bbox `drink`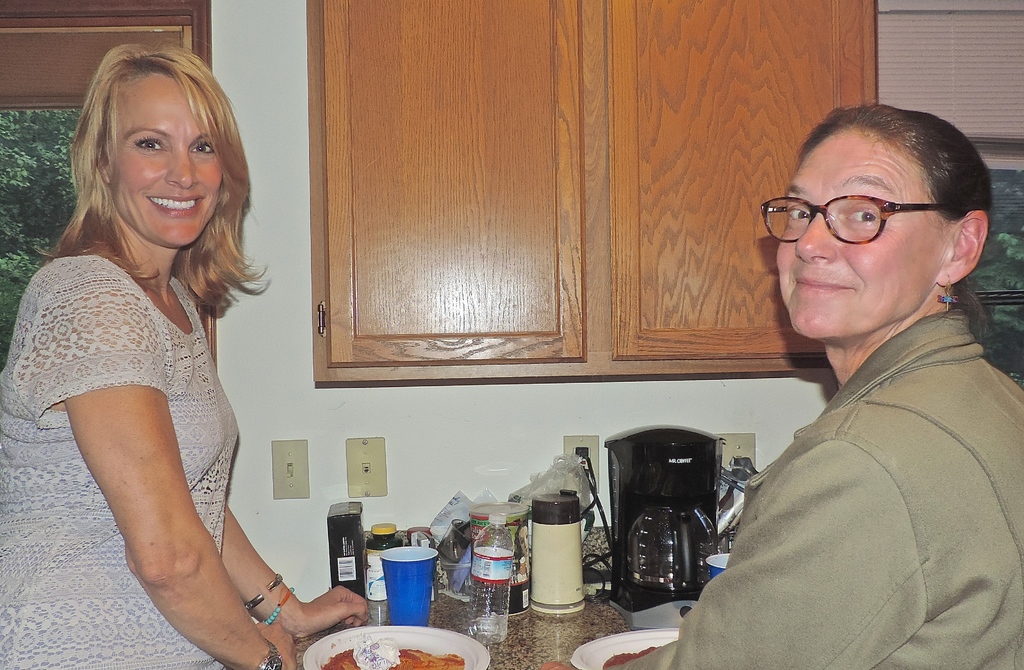
{"x1": 469, "y1": 616, "x2": 510, "y2": 646}
